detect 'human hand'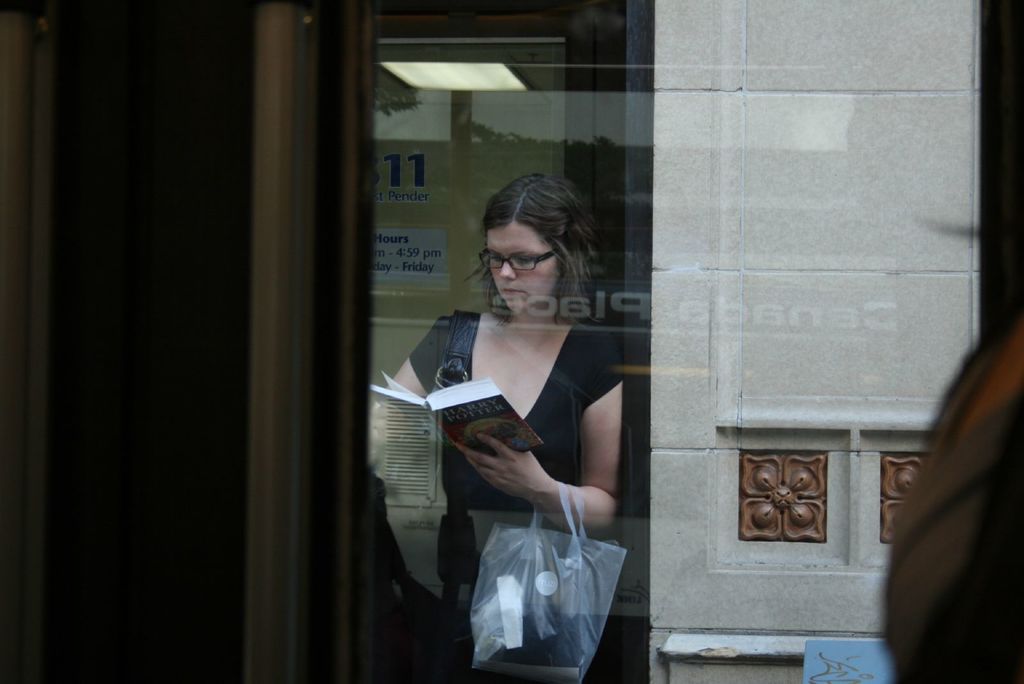
459 420 542 508
